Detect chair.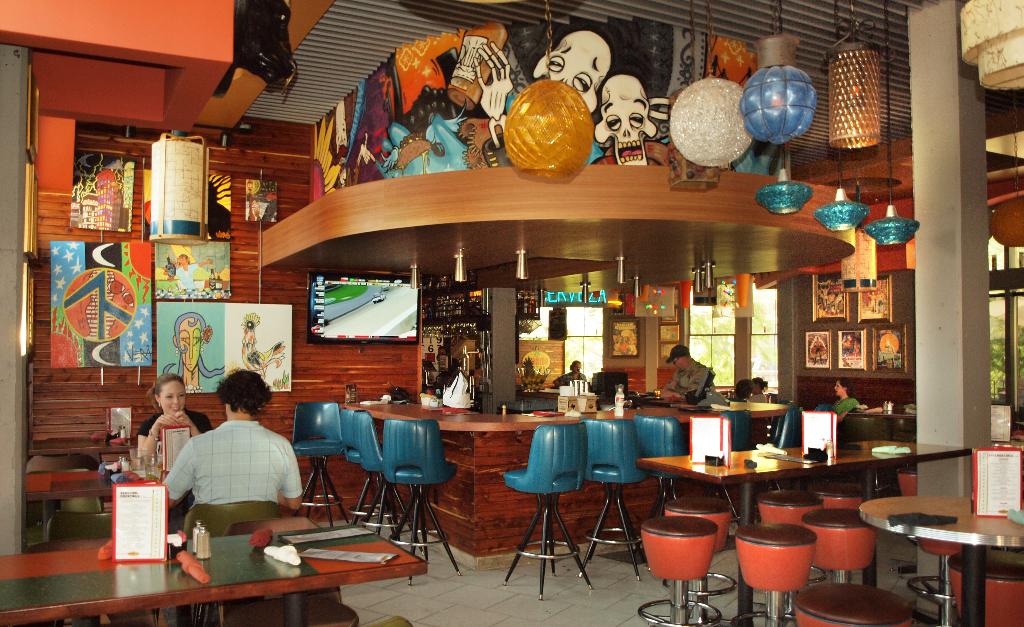
Detected at [left=714, top=407, right=755, bottom=521].
